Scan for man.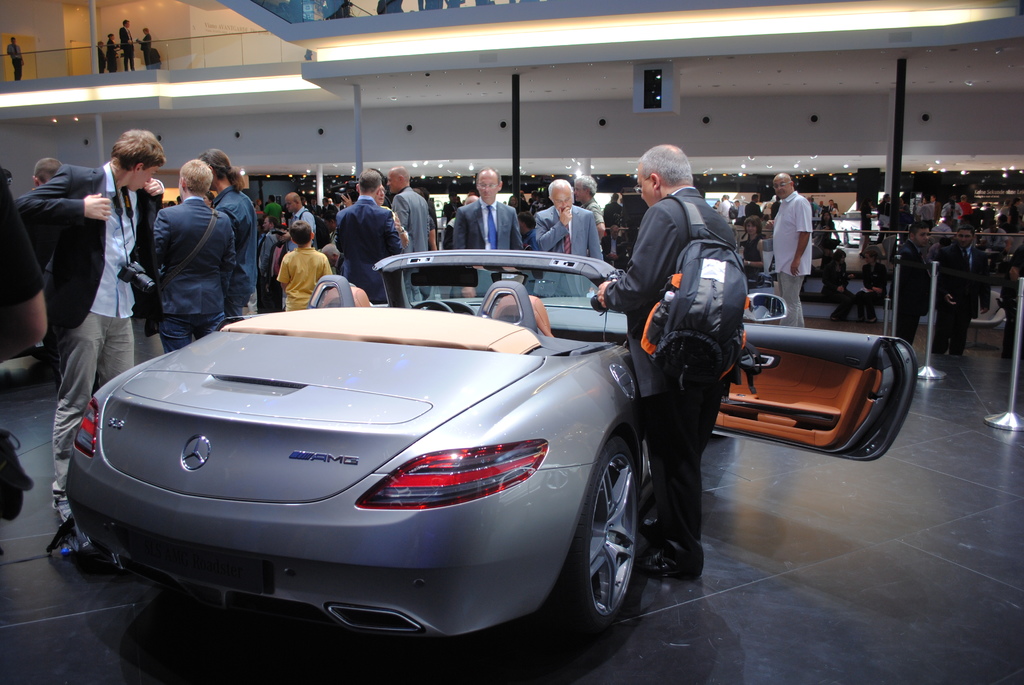
Scan result: box(284, 193, 321, 253).
